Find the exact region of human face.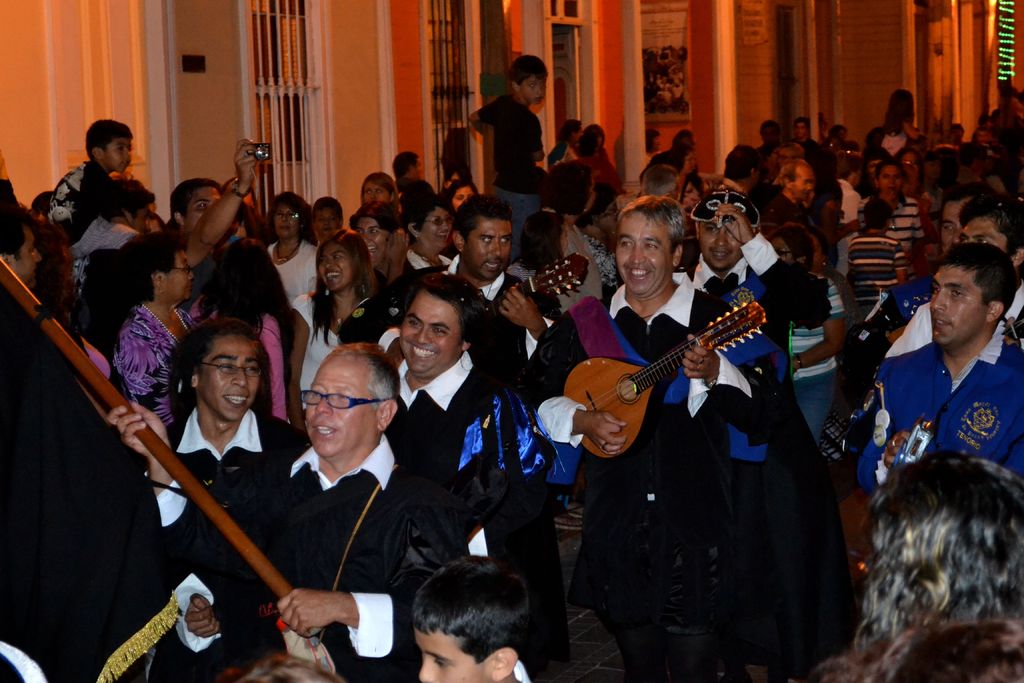
Exact region: {"x1": 356, "y1": 176, "x2": 389, "y2": 214}.
